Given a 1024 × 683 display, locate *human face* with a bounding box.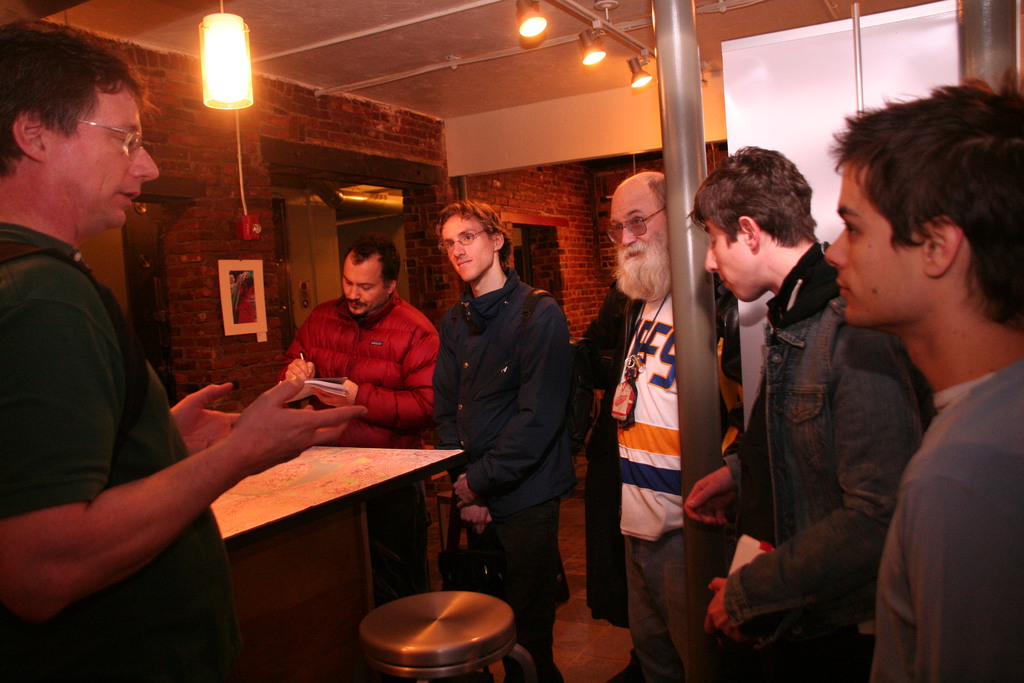
Located: rect(705, 214, 763, 293).
